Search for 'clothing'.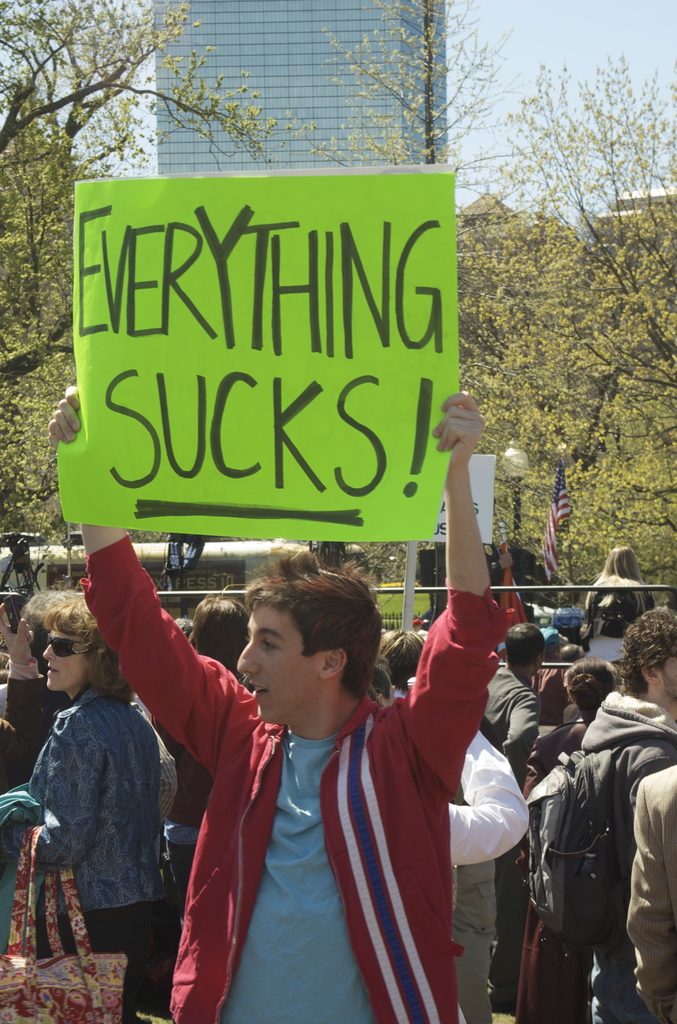
Found at BBox(492, 646, 536, 1008).
